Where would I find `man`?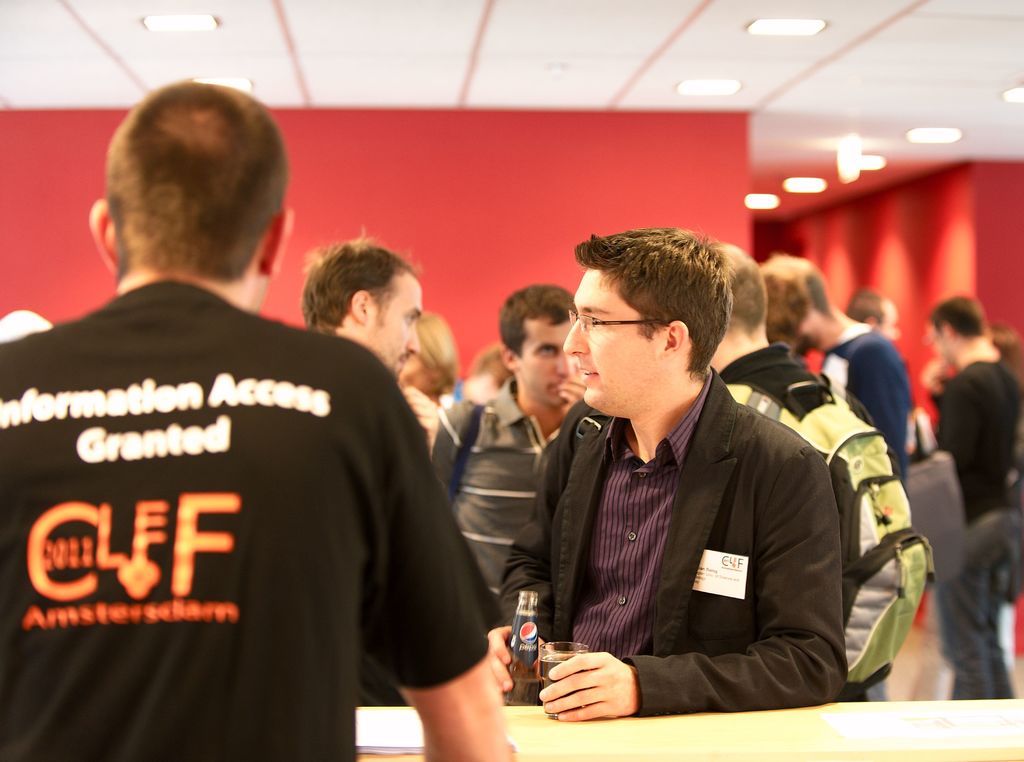
At l=835, t=266, r=904, b=343.
